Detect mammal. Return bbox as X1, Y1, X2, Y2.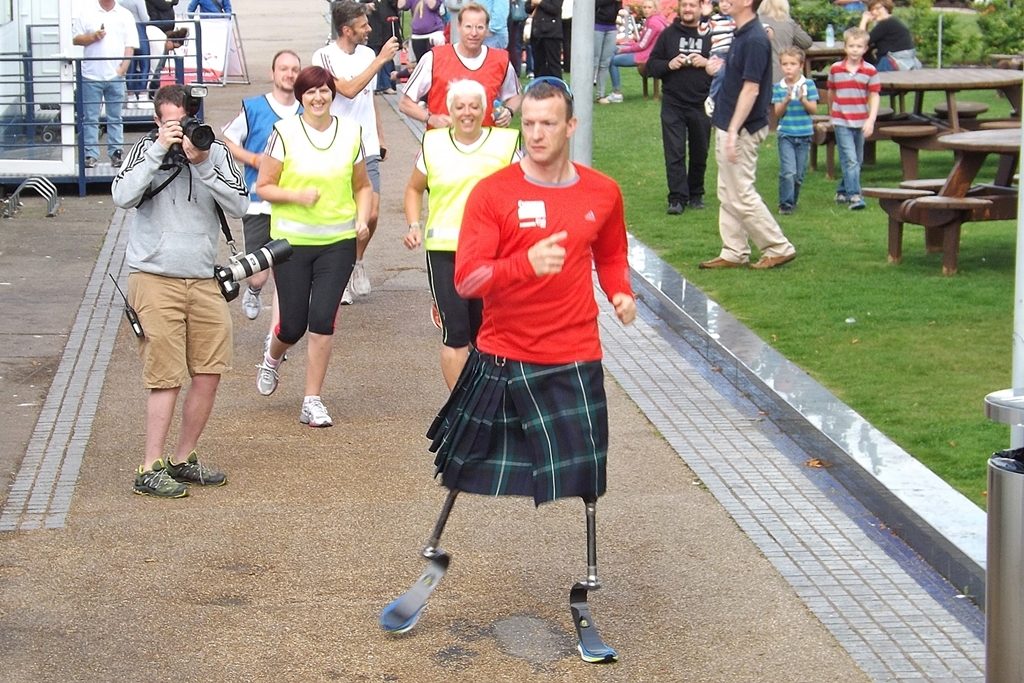
597, 0, 625, 81.
